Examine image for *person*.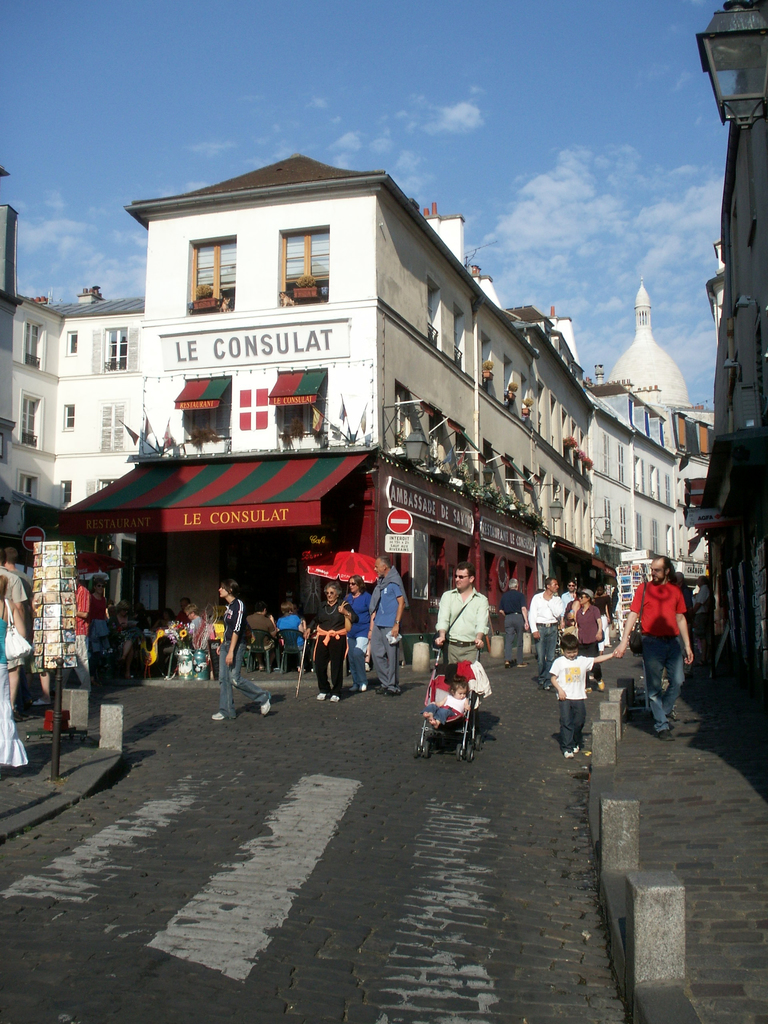
Examination result: select_region(202, 580, 279, 732).
